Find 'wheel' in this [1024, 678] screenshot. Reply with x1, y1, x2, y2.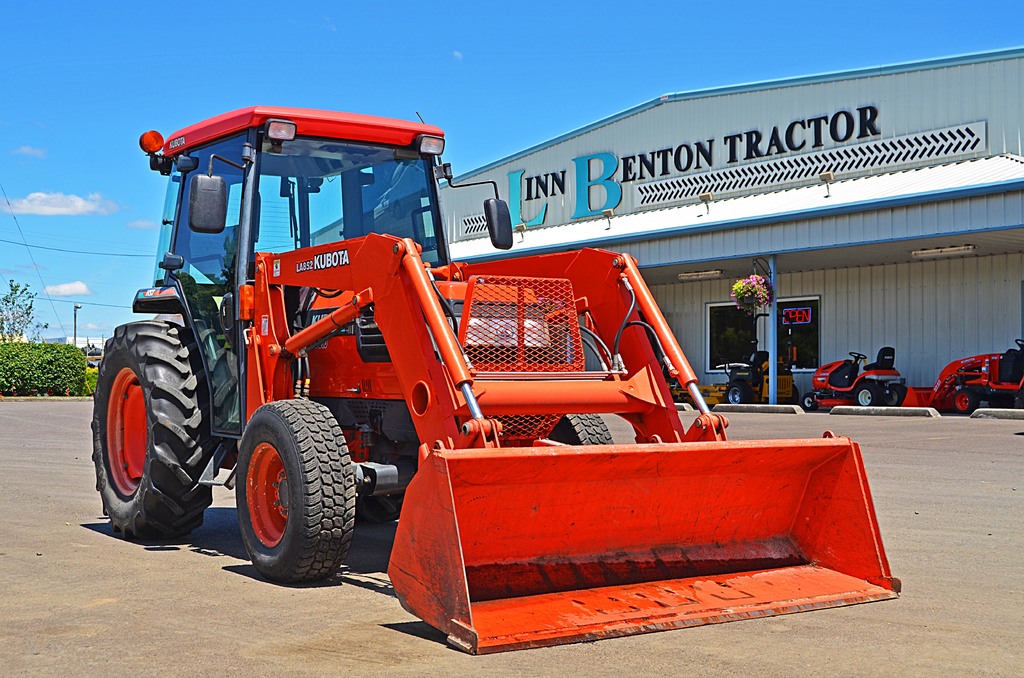
886, 383, 906, 406.
